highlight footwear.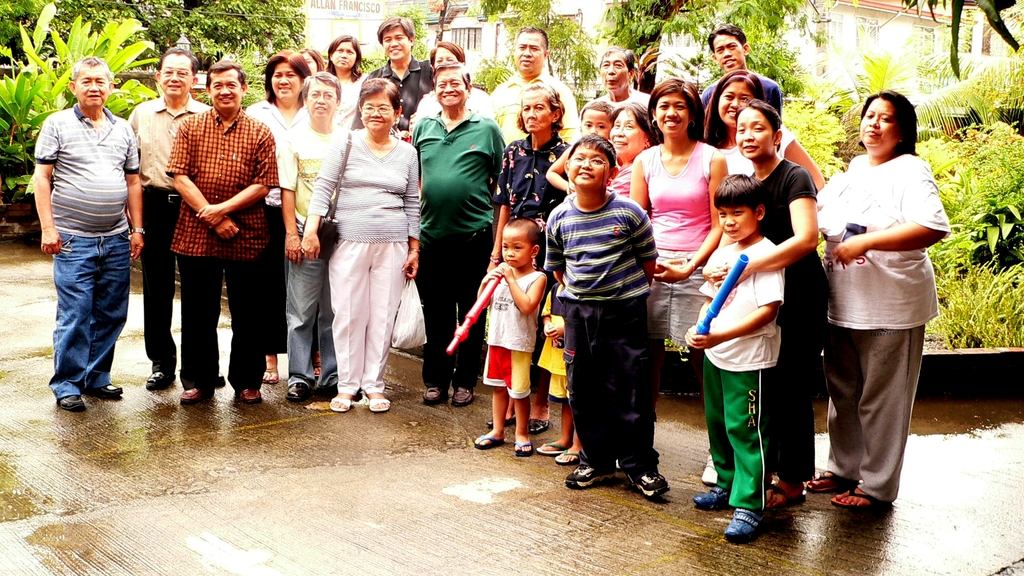
Highlighted region: [688, 487, 724, 505].
